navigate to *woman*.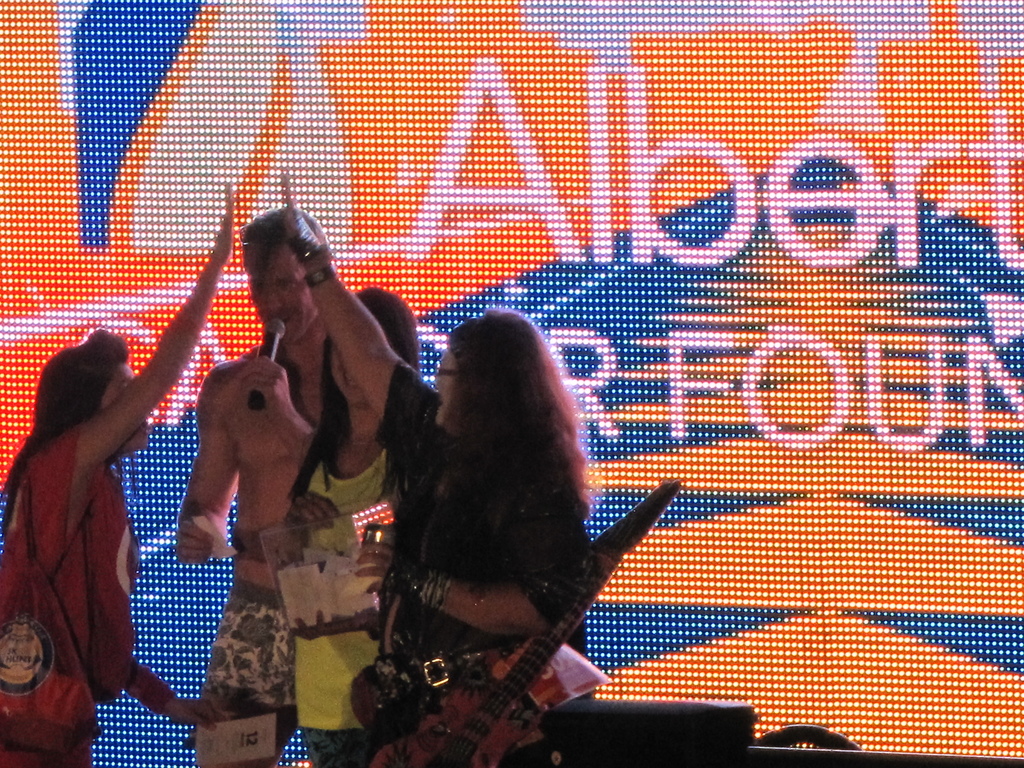
Navigation target: left=258, top=278, right=419, bottom=767.
